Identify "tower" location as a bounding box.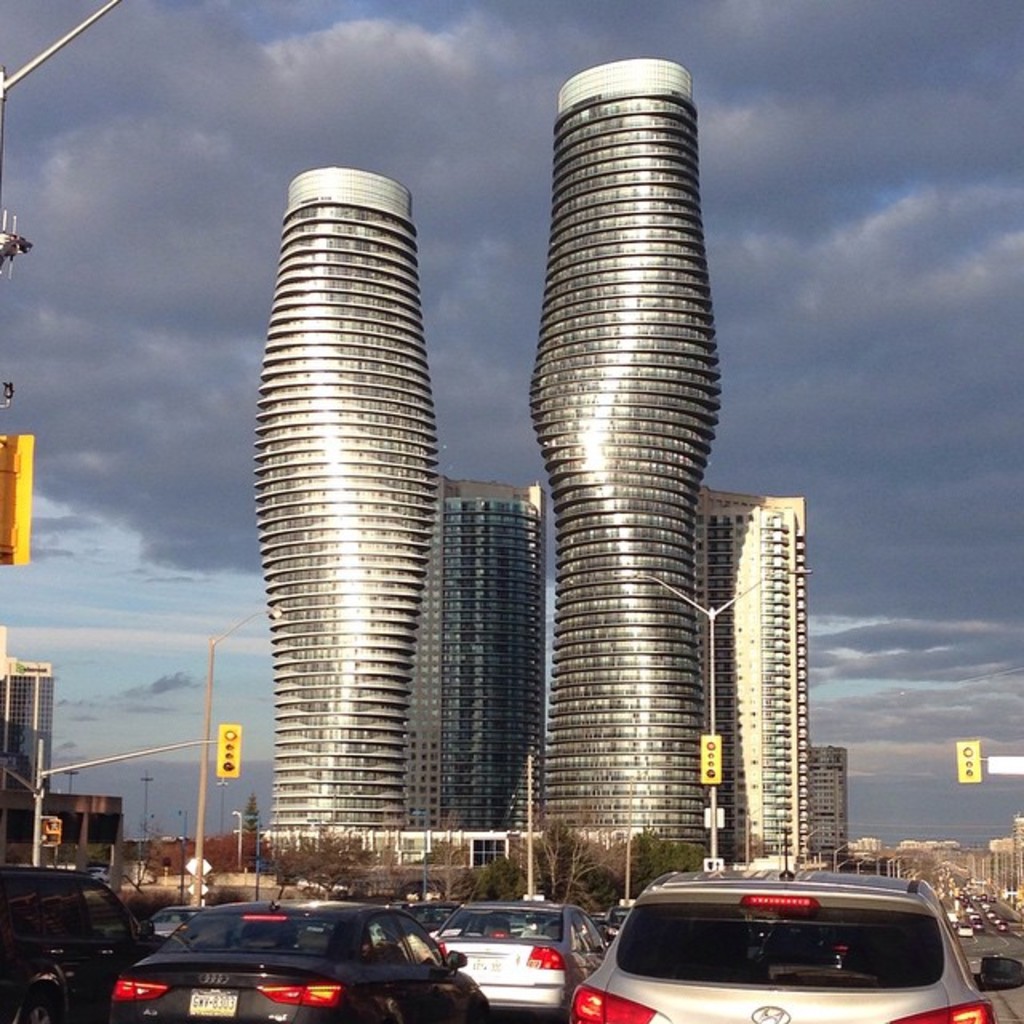
locate(259, 168, 440, 830).
